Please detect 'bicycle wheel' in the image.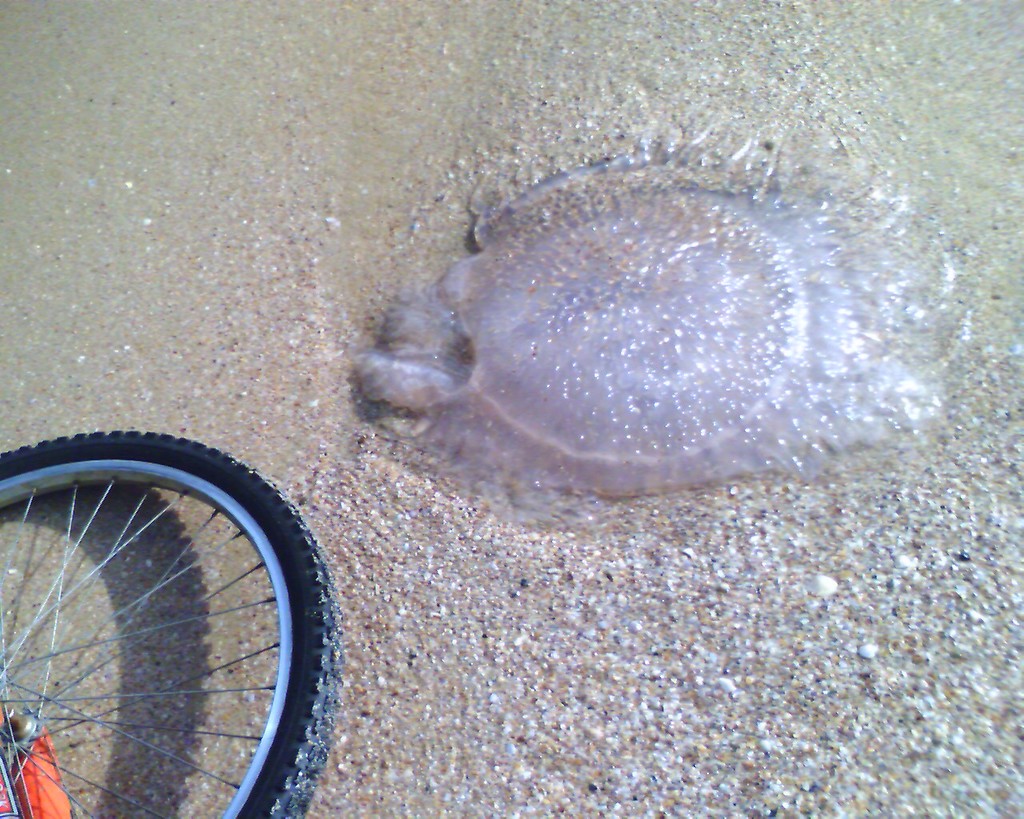
0/426/346/818.
